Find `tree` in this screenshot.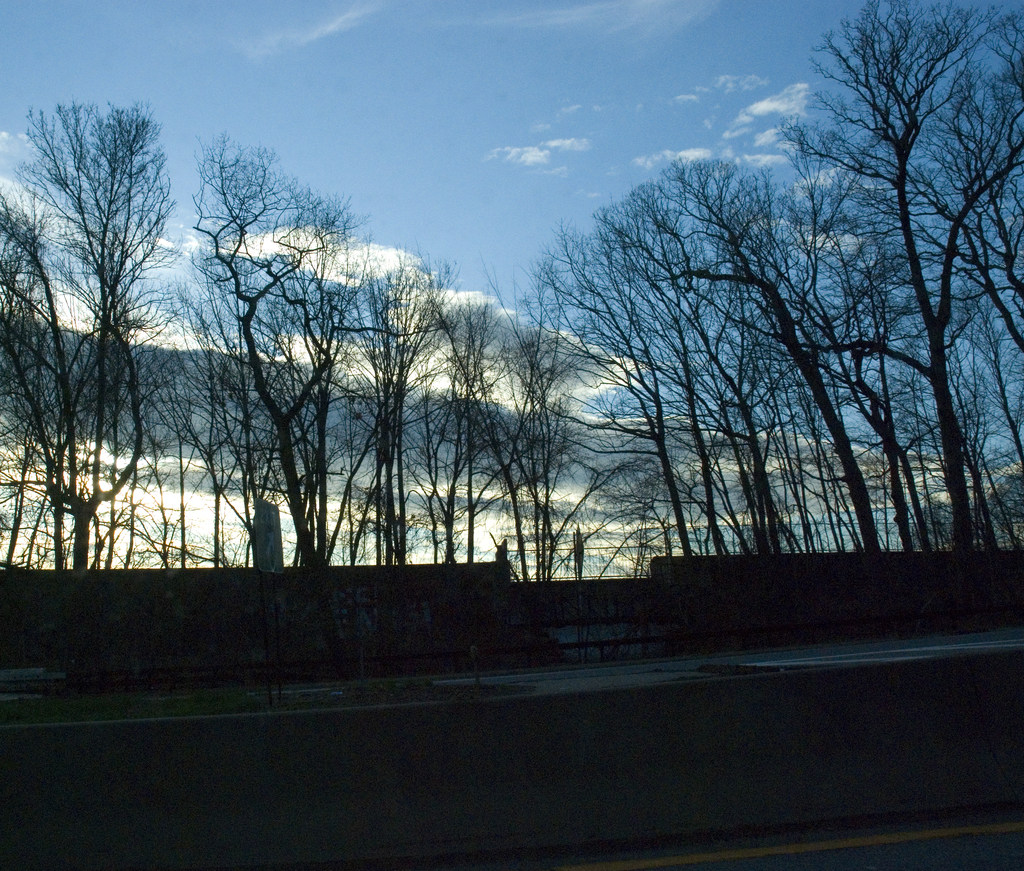
The bounding box for `tree` is bbox=[900, 45, 1016, 349].
